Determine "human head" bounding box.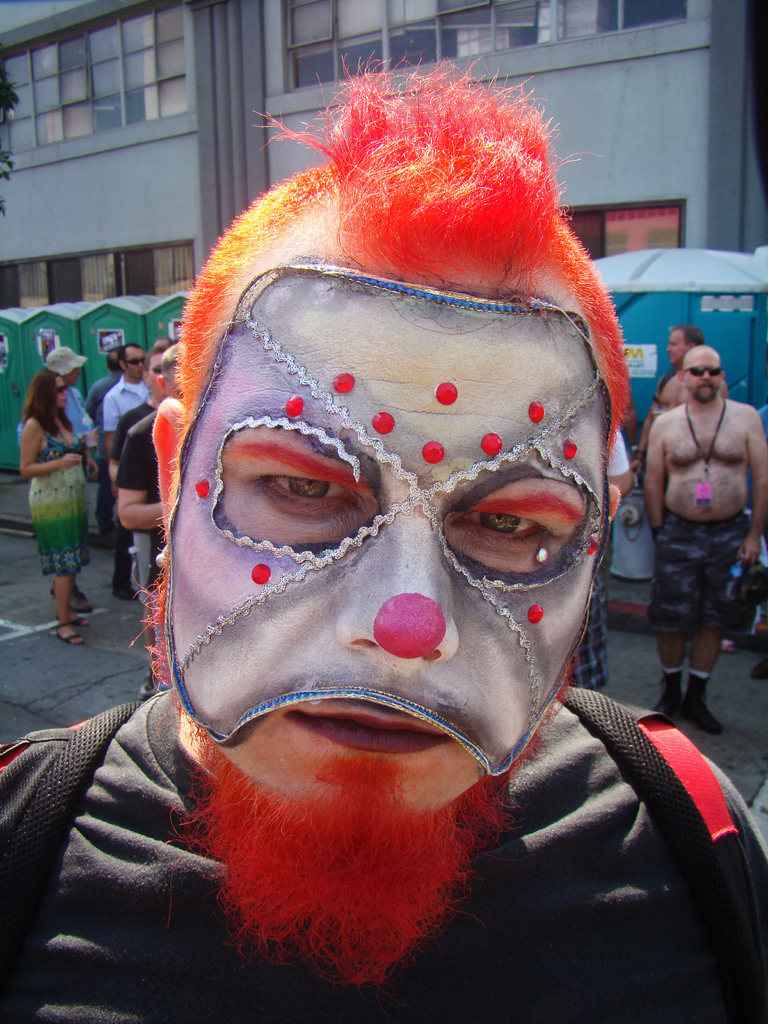
Determined: x1=678 y1=344 x2=724 y2=407.
